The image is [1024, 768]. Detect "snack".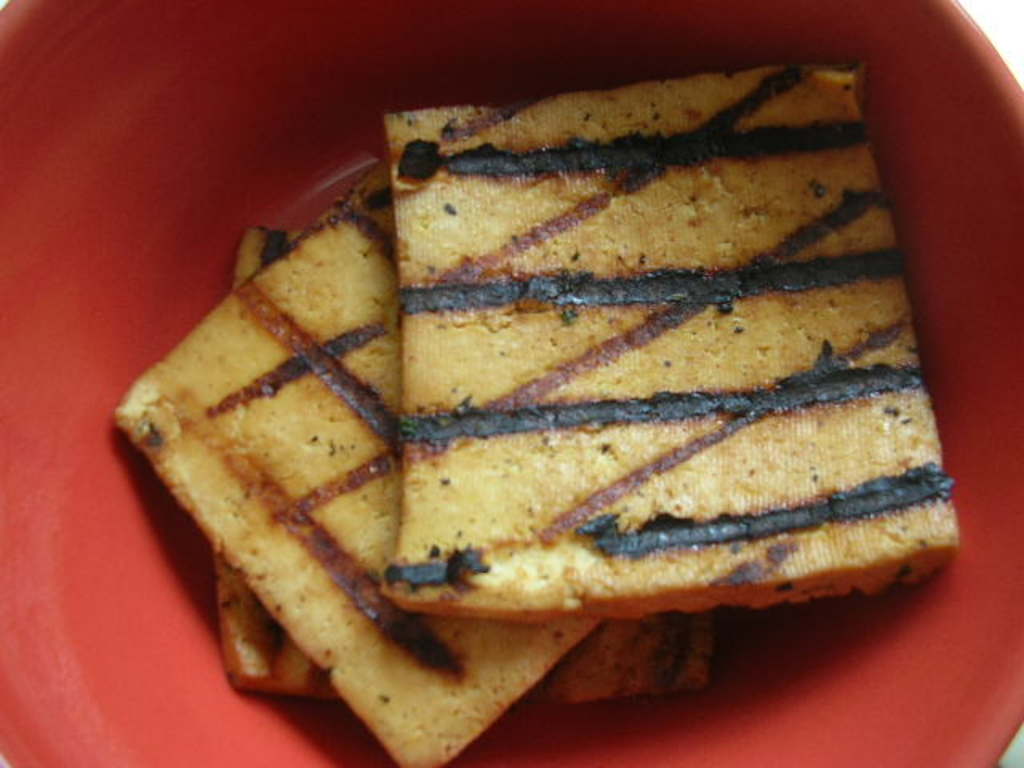
Detection: bbox=[107, 150, 603, 766].
